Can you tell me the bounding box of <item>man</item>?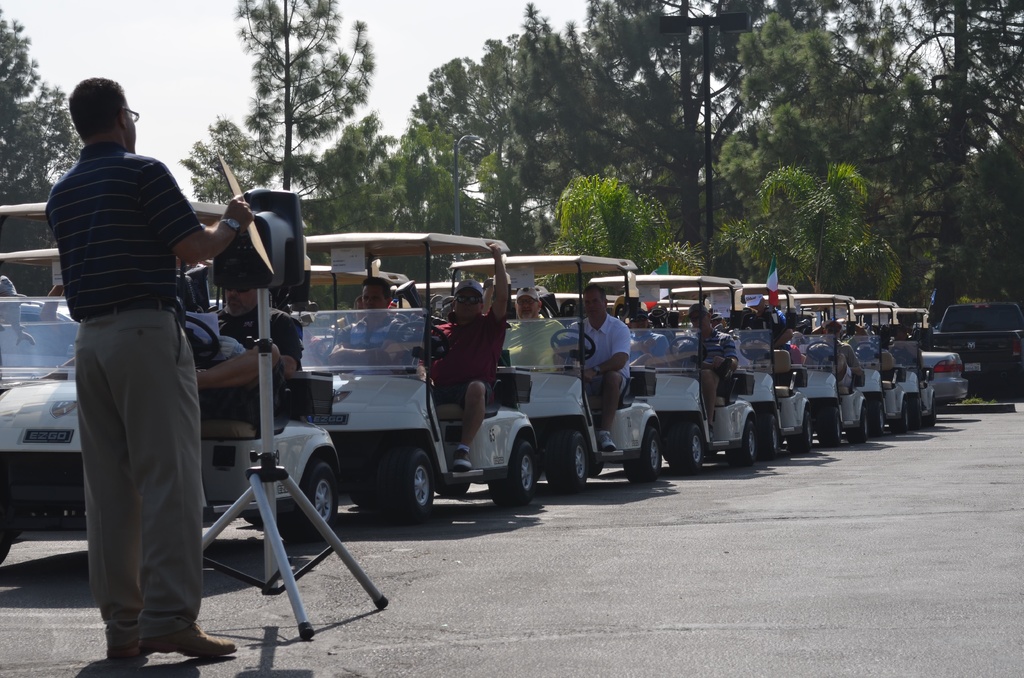
crop(499, 287, 570, 373).
